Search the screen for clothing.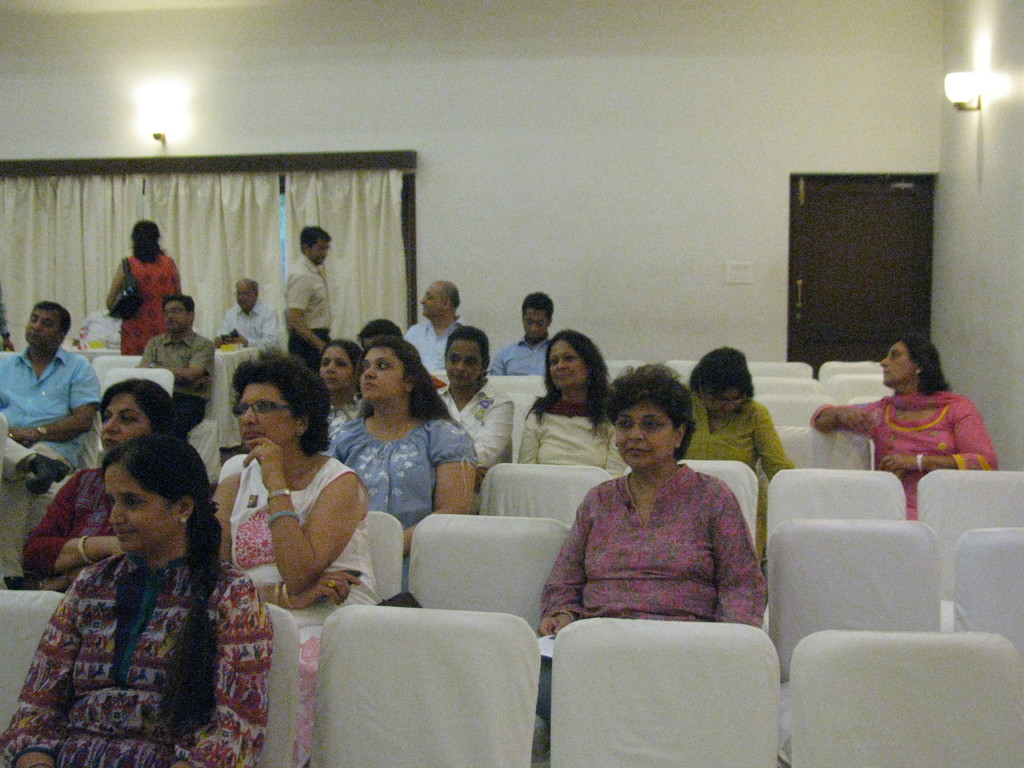
Found at {"x1": 536, "y1": 463, "x2": 769, "y2": 712}.
